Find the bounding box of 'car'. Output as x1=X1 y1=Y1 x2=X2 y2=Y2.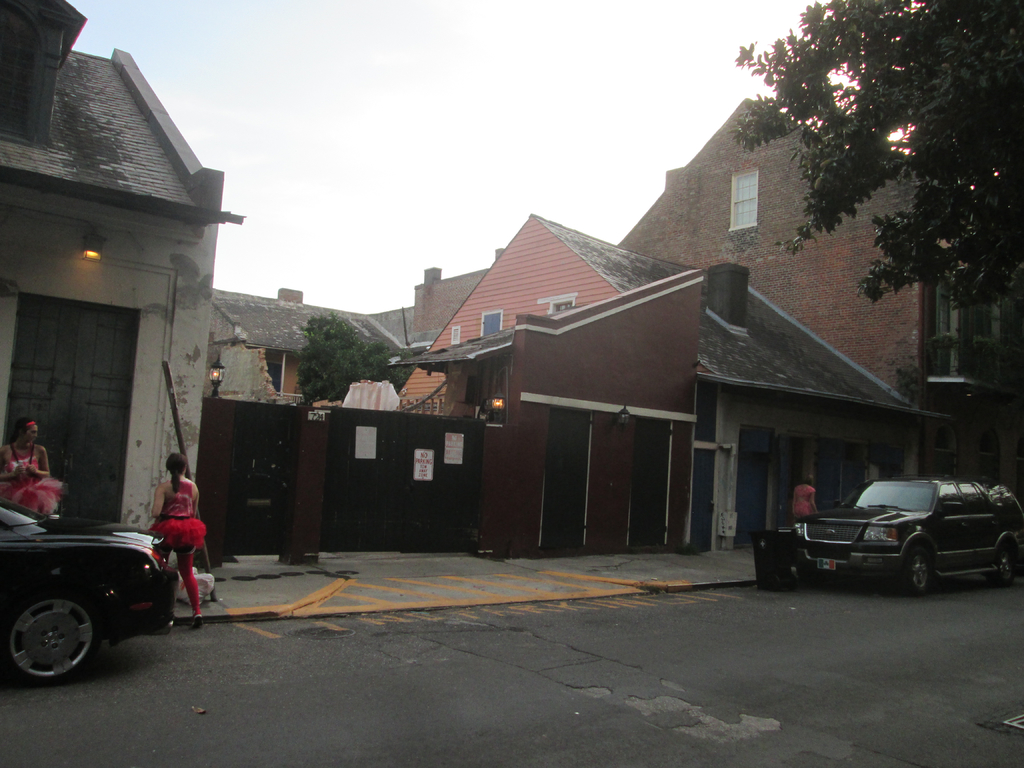
x1=0 y1=492 x2=183 y2=680.
